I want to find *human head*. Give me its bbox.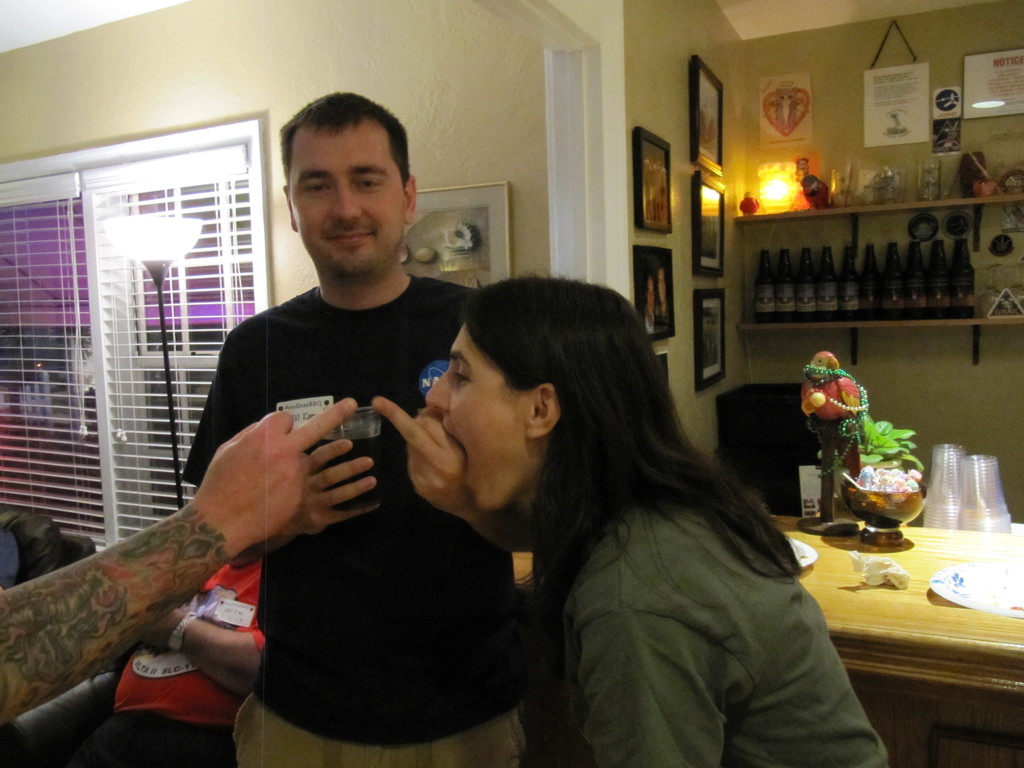
pyautogui.locateOnScreen(424, 276, 657, 515).
